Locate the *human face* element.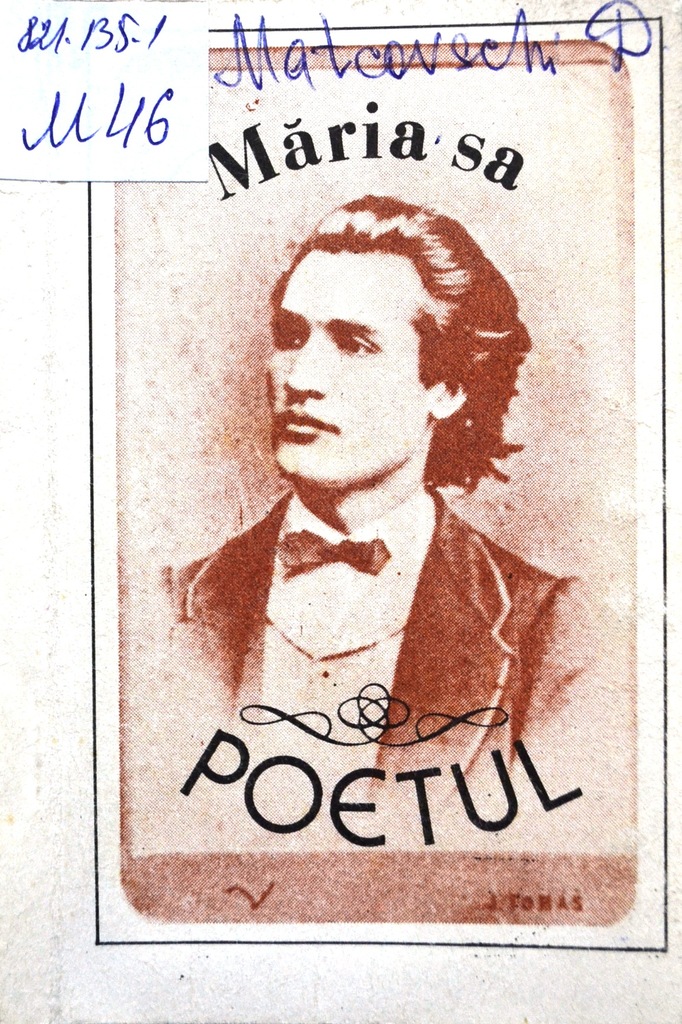
Element bbox: (261,247,430,490).
